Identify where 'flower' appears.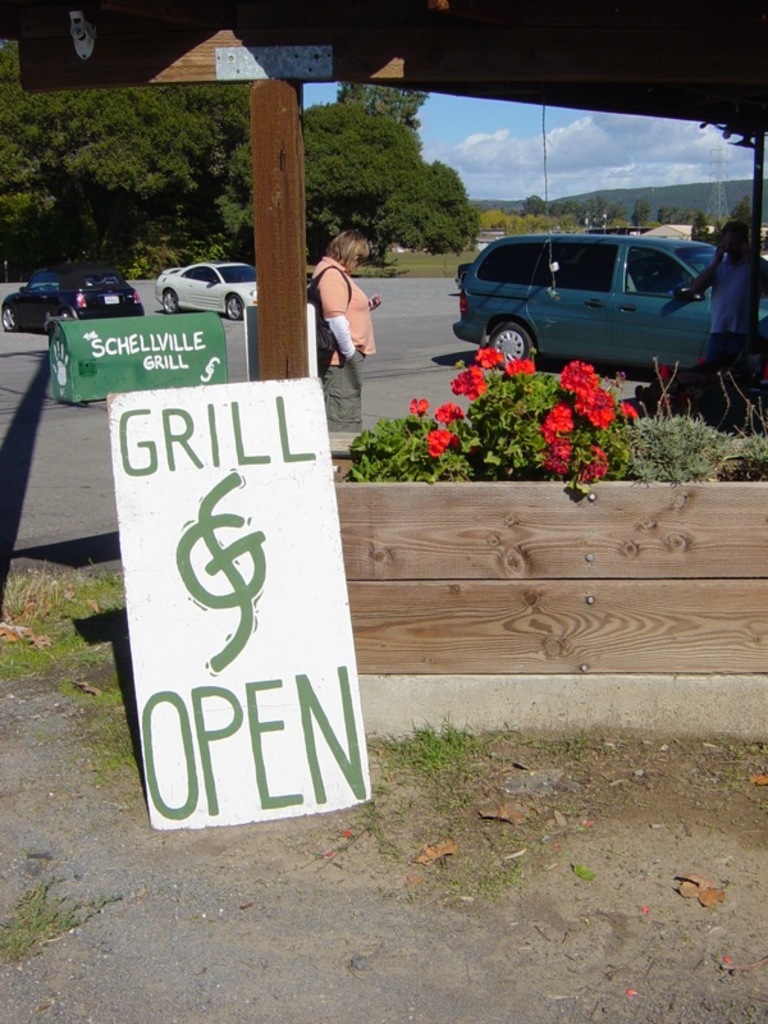
Appears at [561, 358, 600, 393].
